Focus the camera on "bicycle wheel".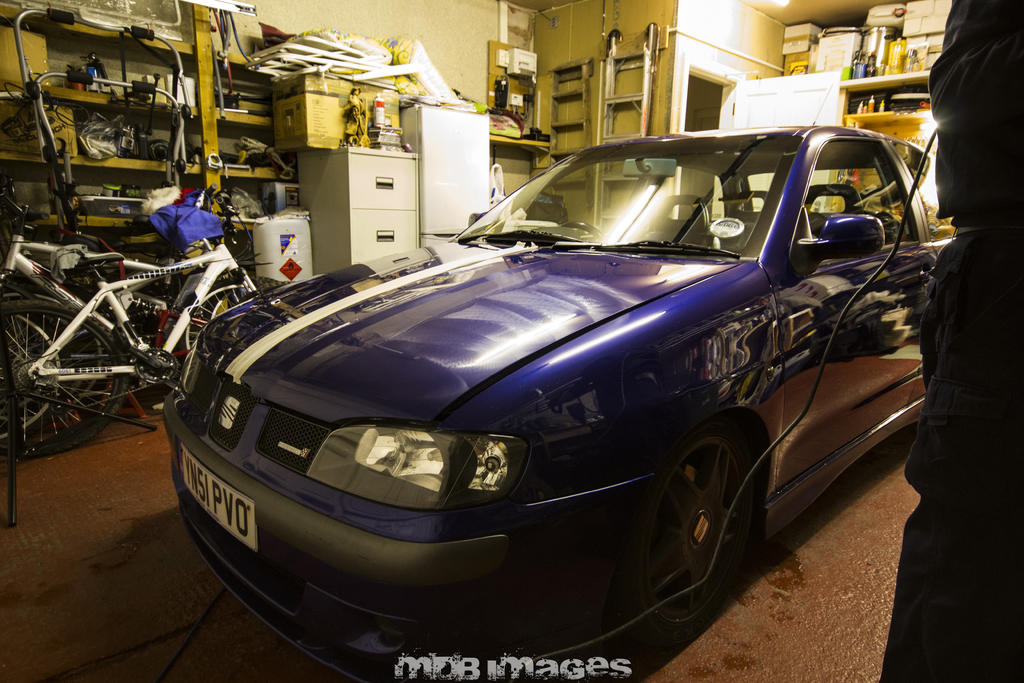
Focus region: [x1=0, y1=298, x2=136, y2=468].
